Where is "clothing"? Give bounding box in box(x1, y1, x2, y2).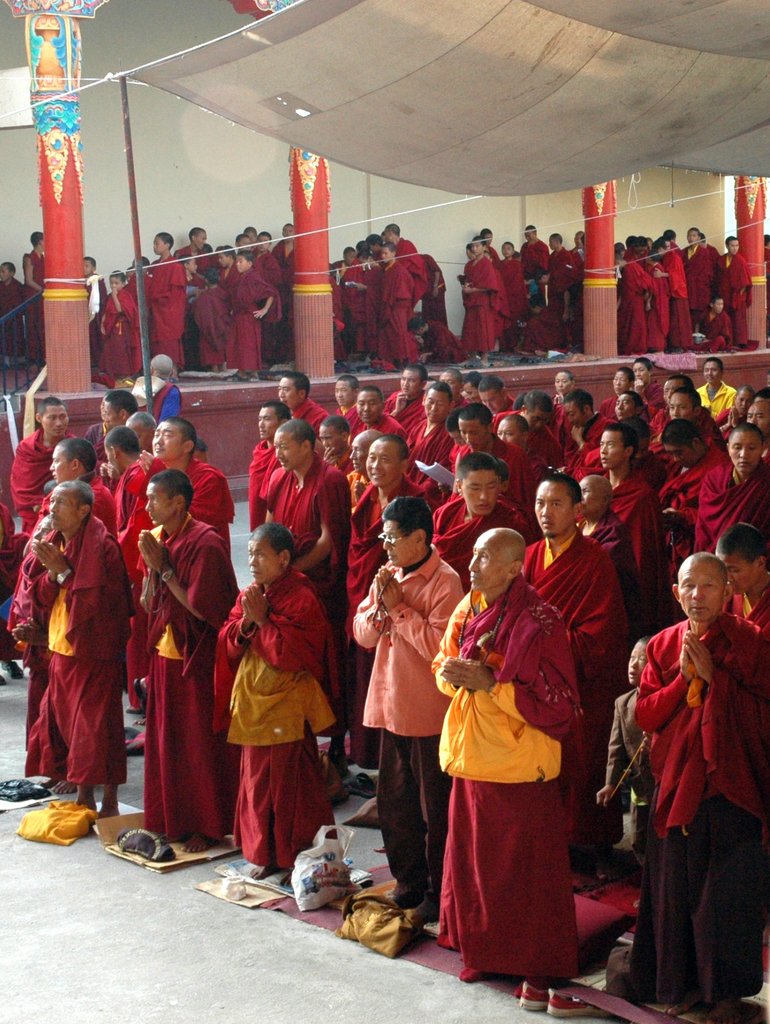
box(466, 256, 497, 348).
